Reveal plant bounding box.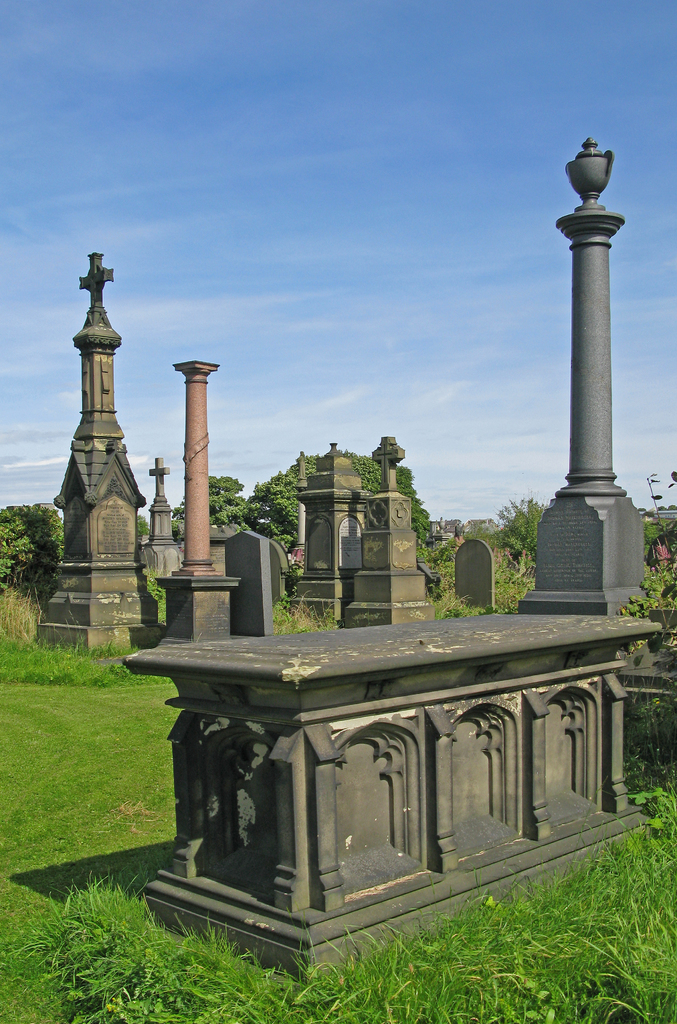
Revealed: locate(0, 638, 173, 691).
